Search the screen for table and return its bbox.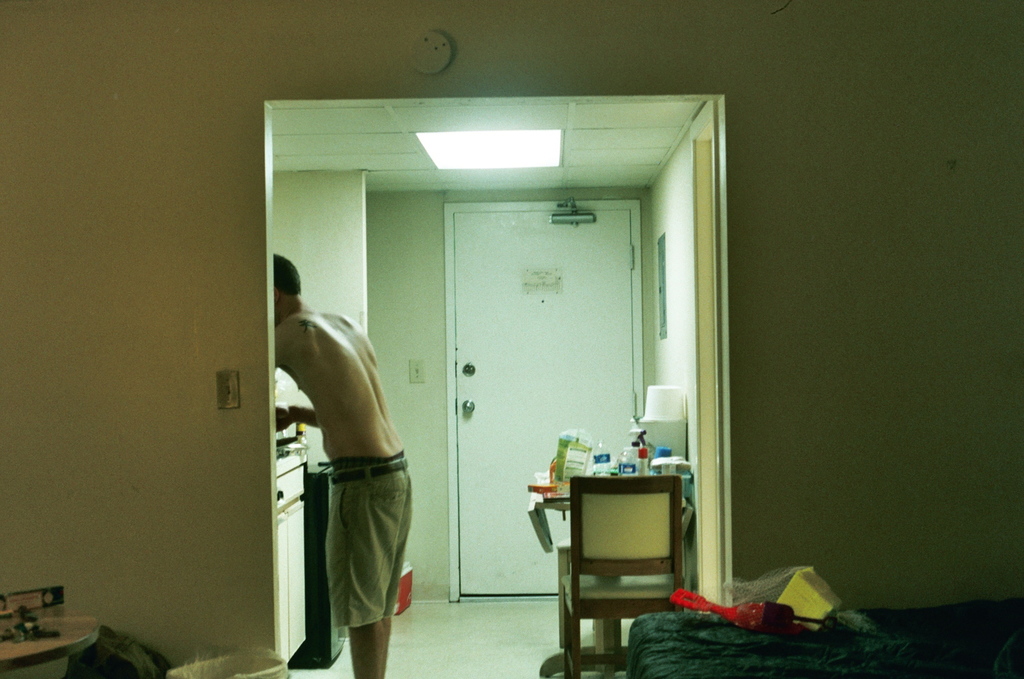
Found: select_region(525, 473, 688, 669).
